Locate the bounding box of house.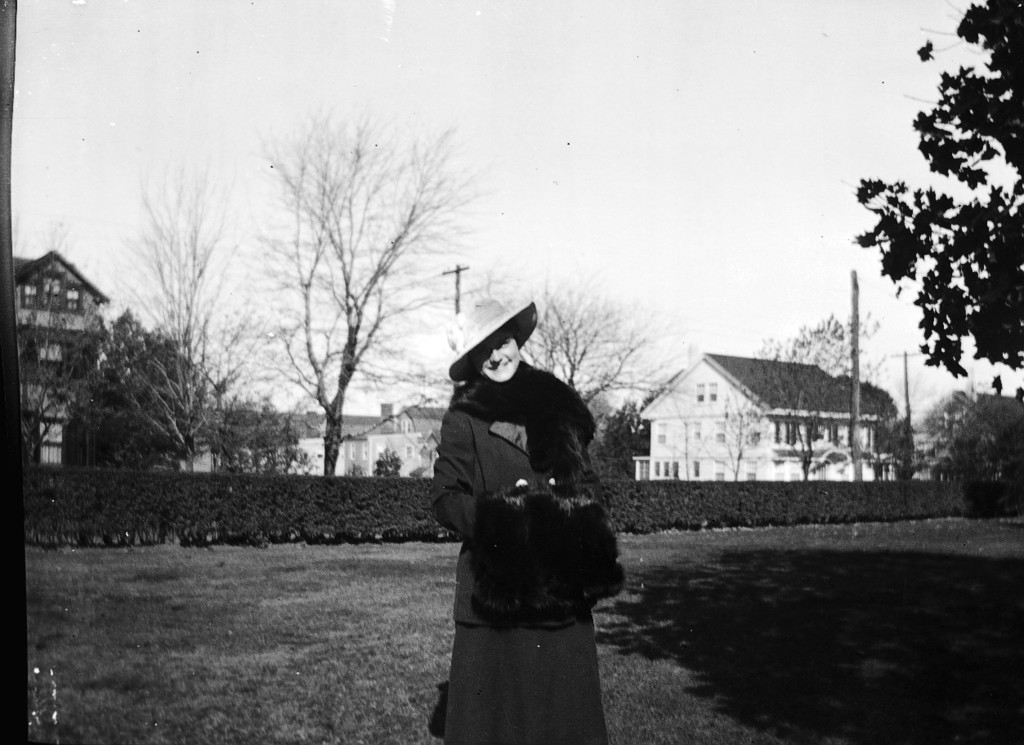
Bounding box: [174,436,227,473].
